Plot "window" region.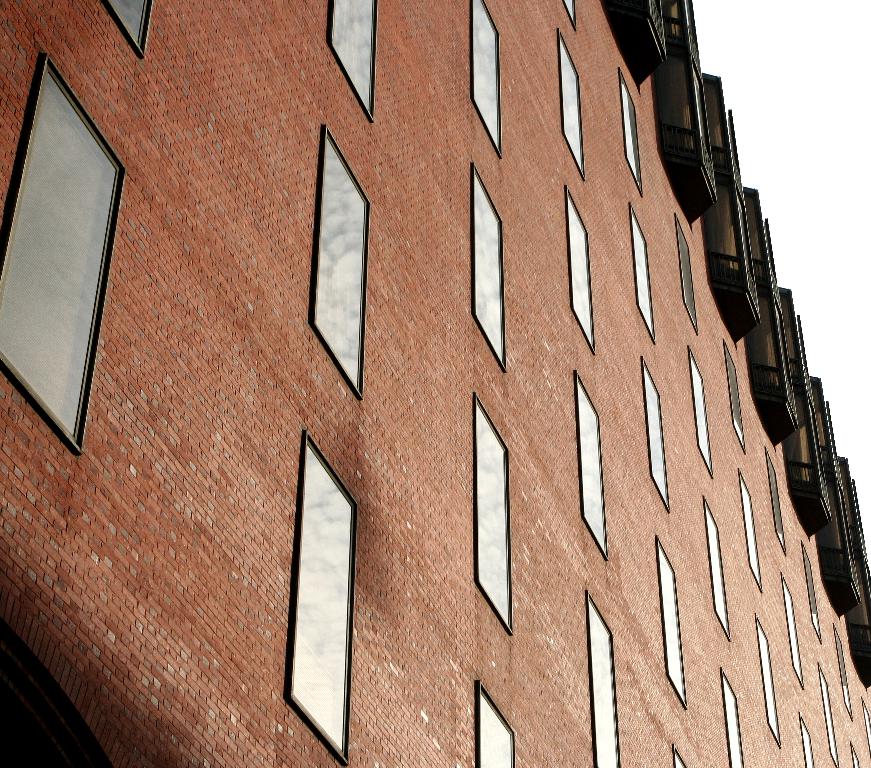
Plotted at box(756, 613, 782, 742).
